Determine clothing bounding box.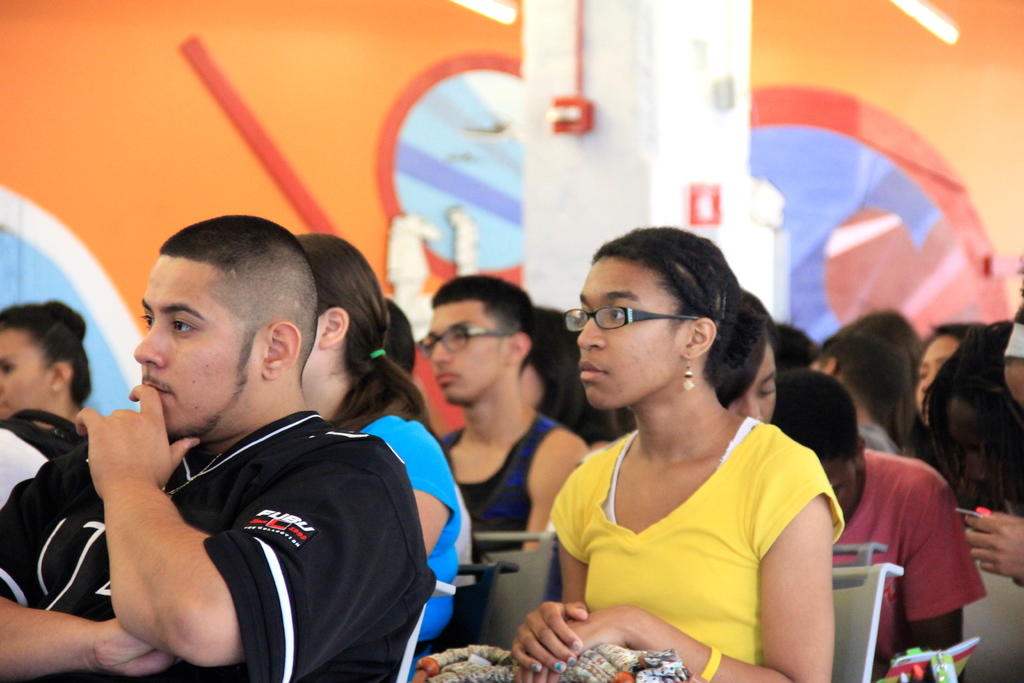
Determined: [826, 464, 1001, 682].
